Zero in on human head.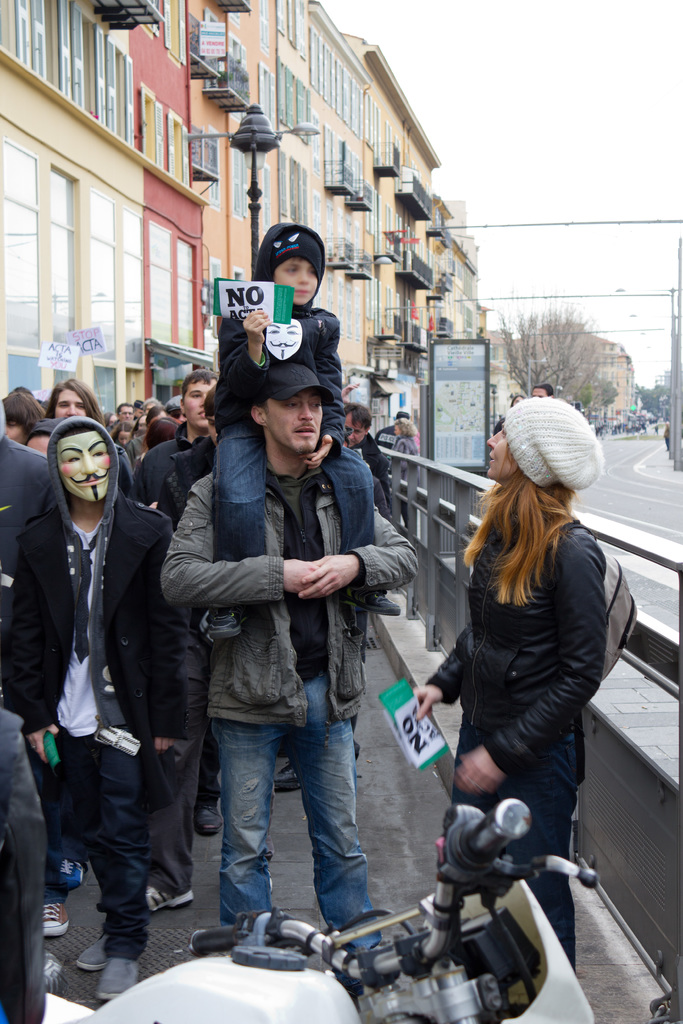
Zeroed in: <box>50,376,95,418</box>.
